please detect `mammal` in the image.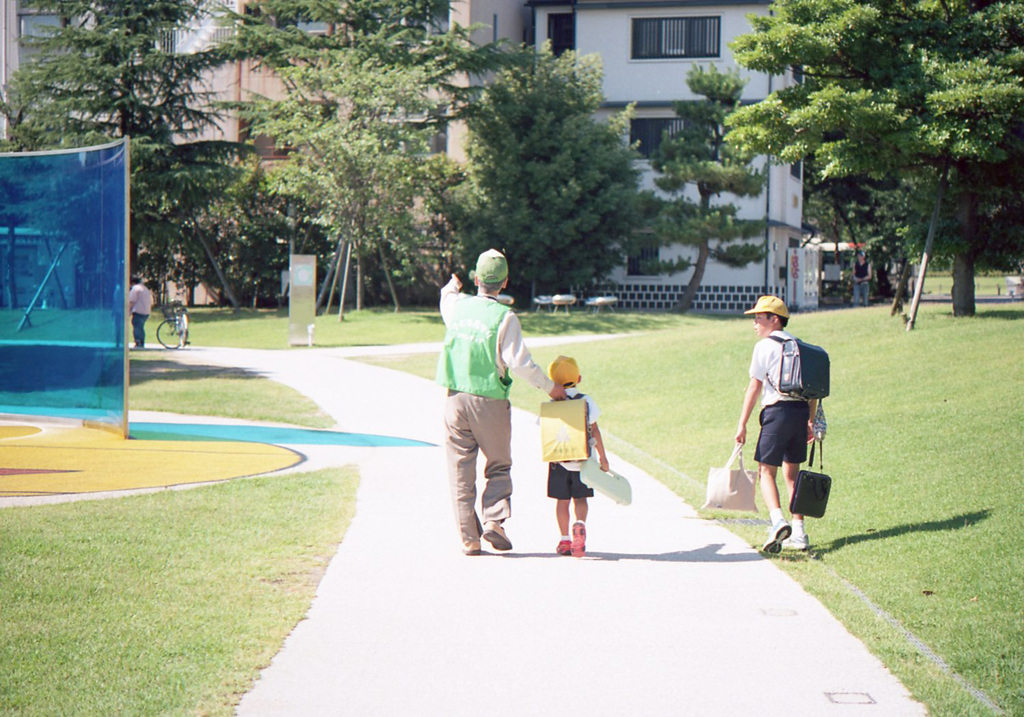
{"left": 438, "top": 247, "right": 568, "bottom": 555}.
